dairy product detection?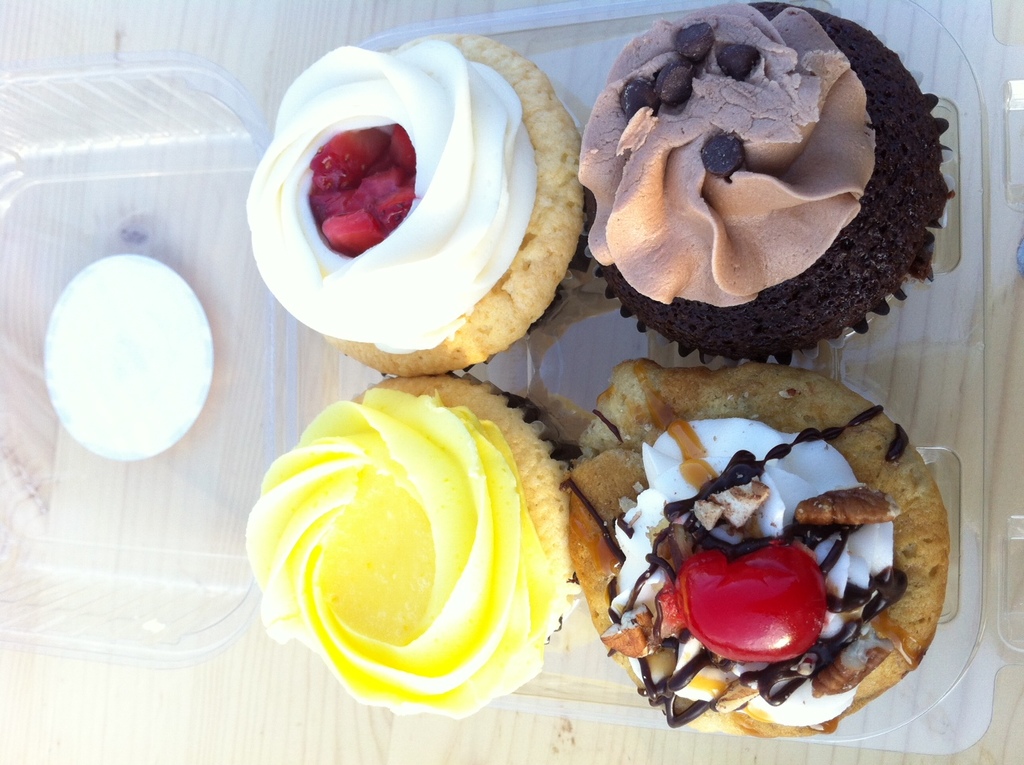
detection(594, 375, 961, 748)
